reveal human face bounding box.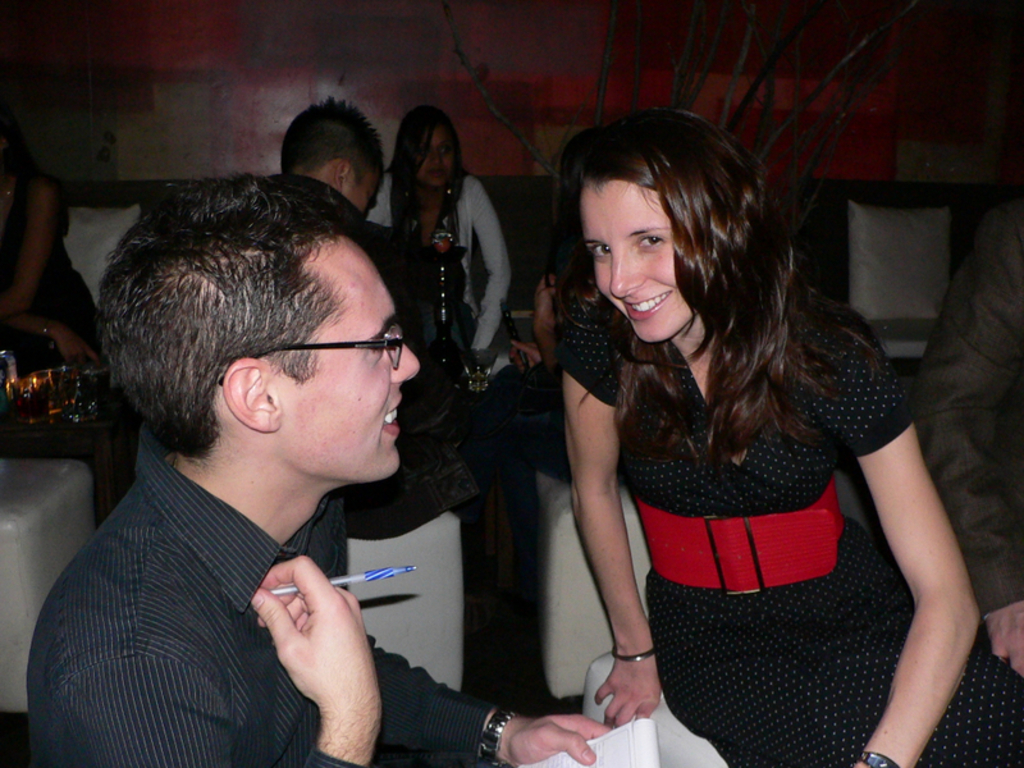
Revealed: crop(411, 131, 456, 187).
